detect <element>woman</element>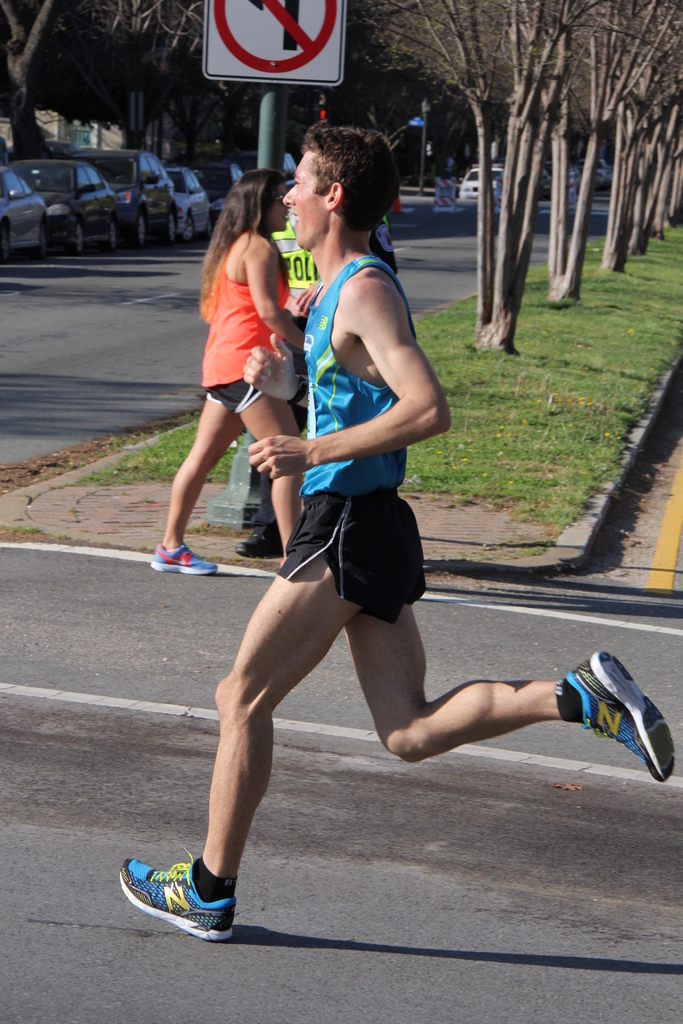
bbox(146, 168, 317, 580)
